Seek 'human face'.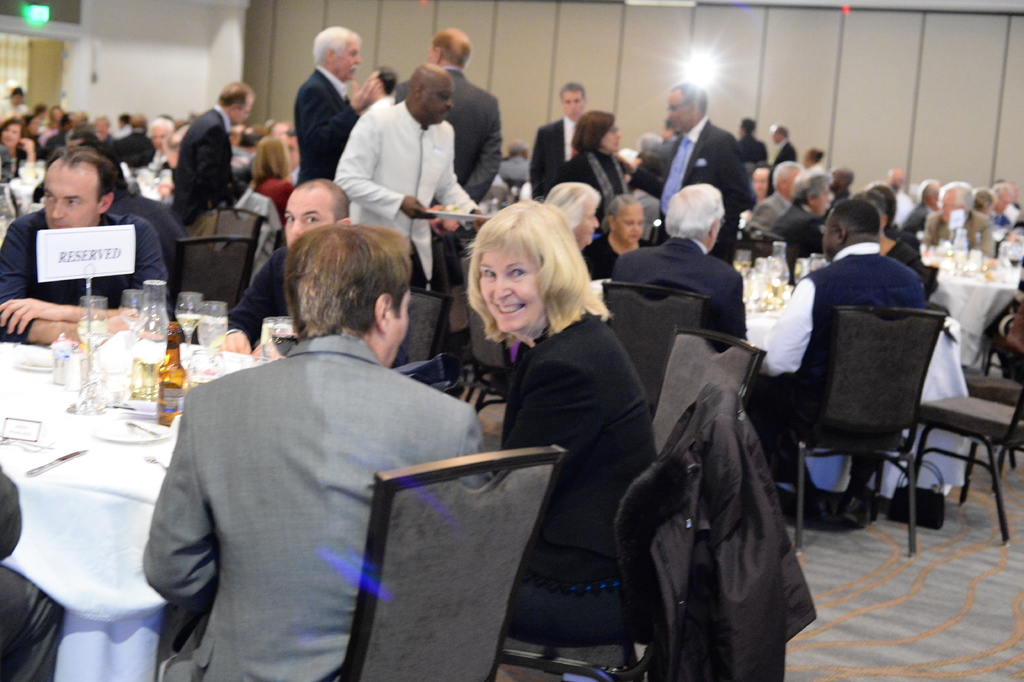
region(423, 78, 457, 127).
